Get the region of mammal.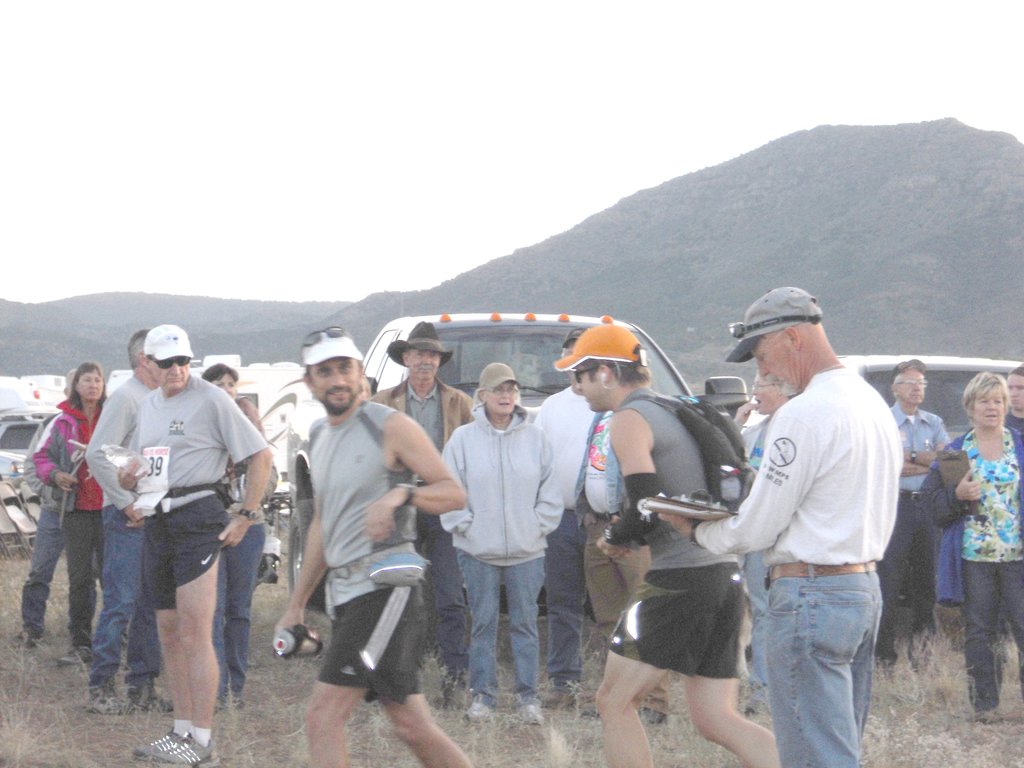
<region>129, 320, 271, 764</region>.
